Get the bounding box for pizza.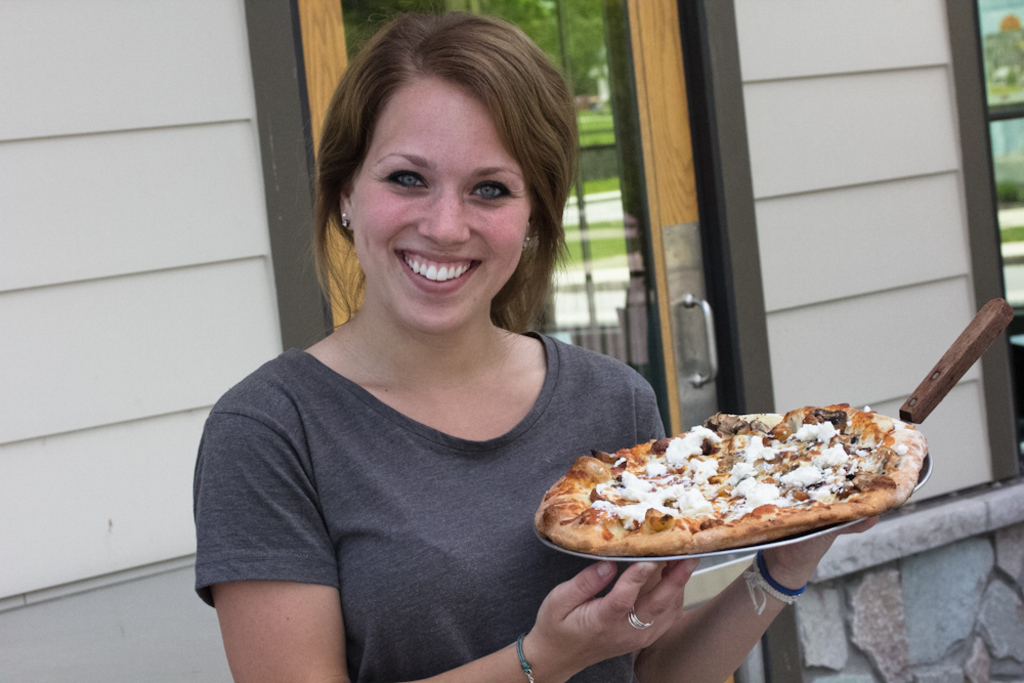
{"left": 545, "top": 410, "right": 919, "bottom": 567}.
